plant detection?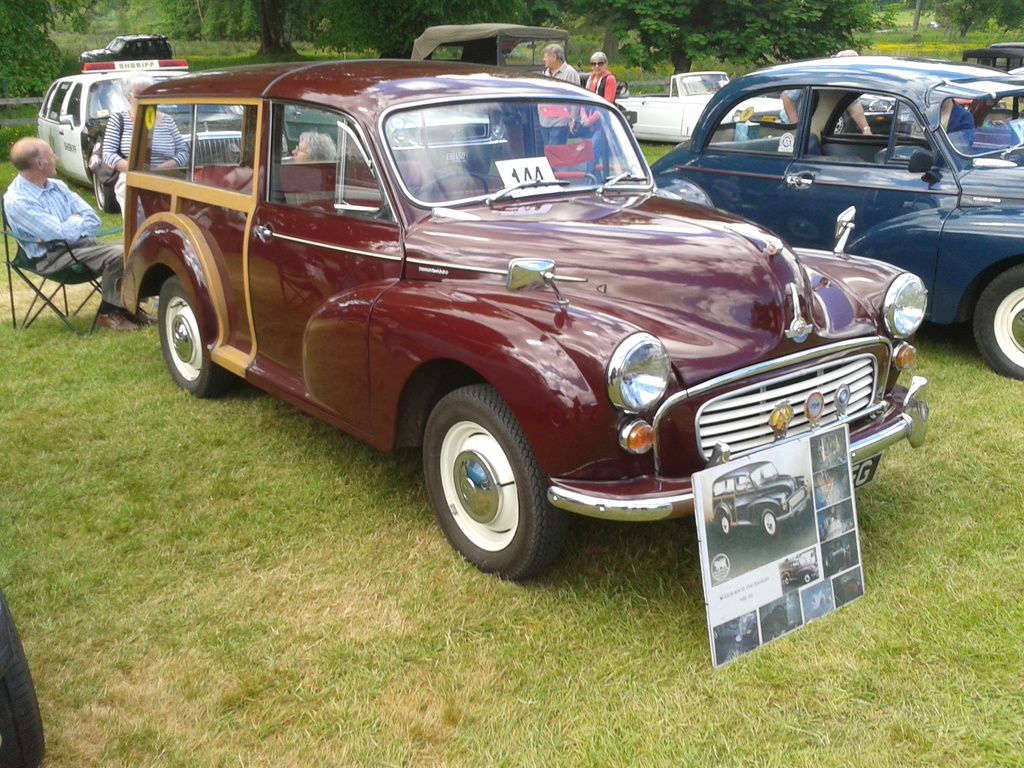
bbox=[0, 0, 66, 120]
